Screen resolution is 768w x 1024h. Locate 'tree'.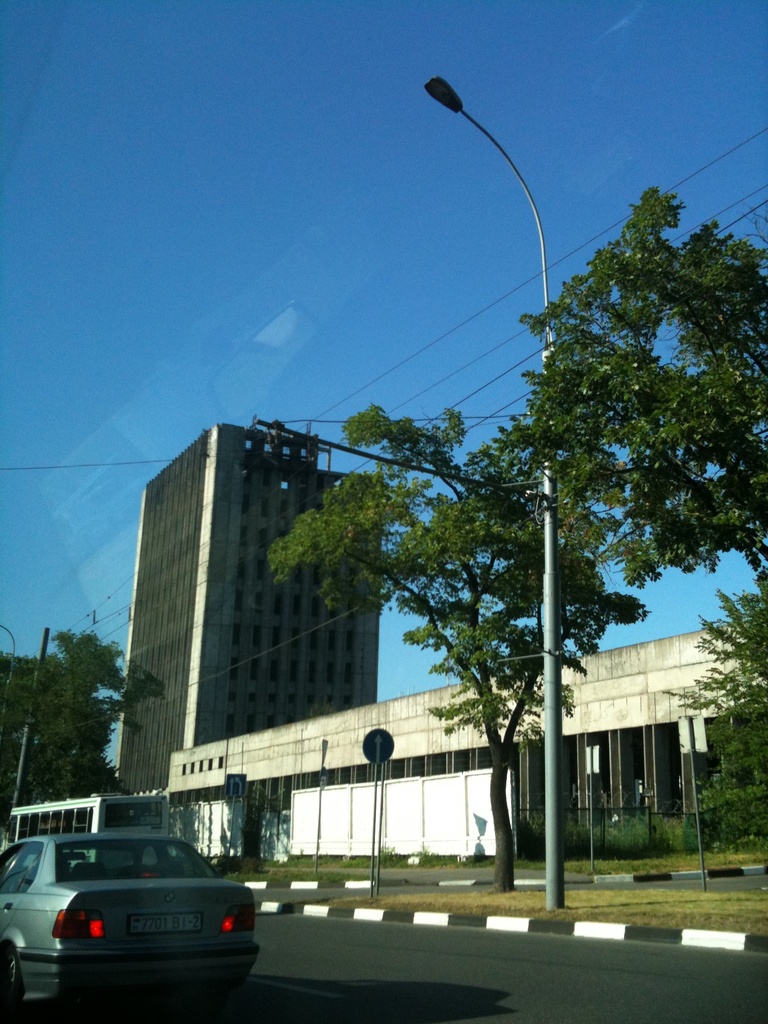
(left=492, top=175, right=767, bottom=591).
